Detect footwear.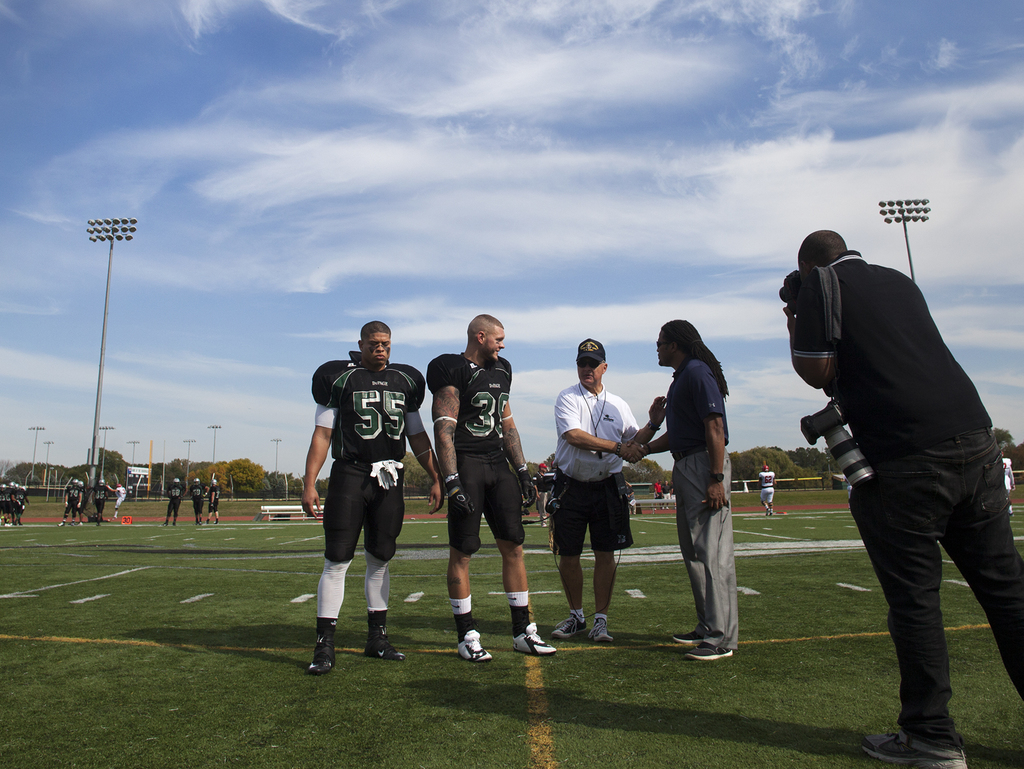
Detected at (left=665, top=628, right=707, bottom=647).
